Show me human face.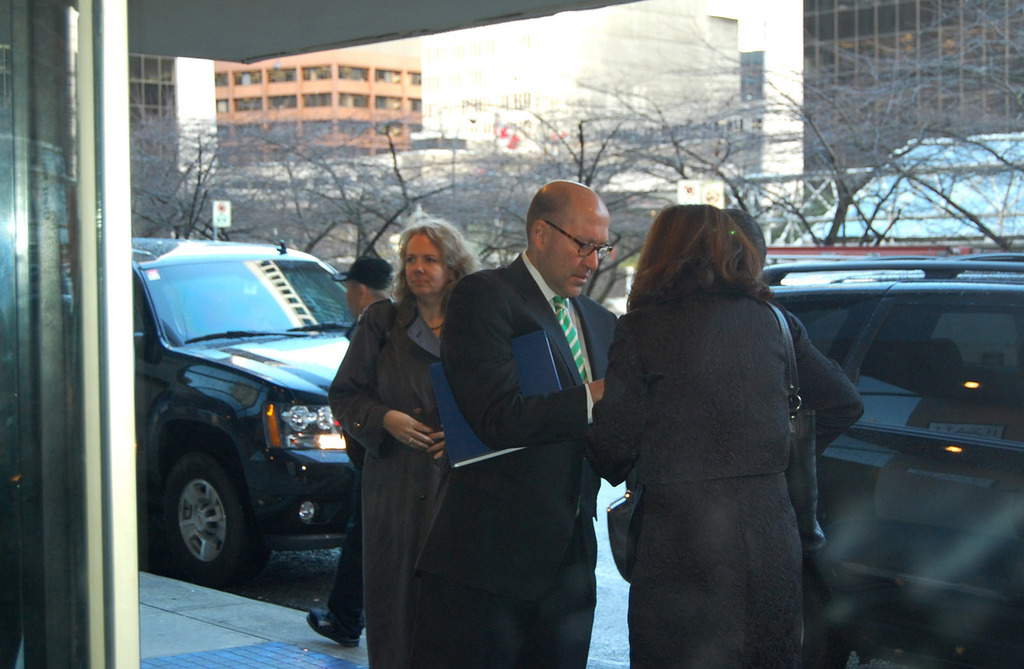
human face is here: 402,232,451,296.
